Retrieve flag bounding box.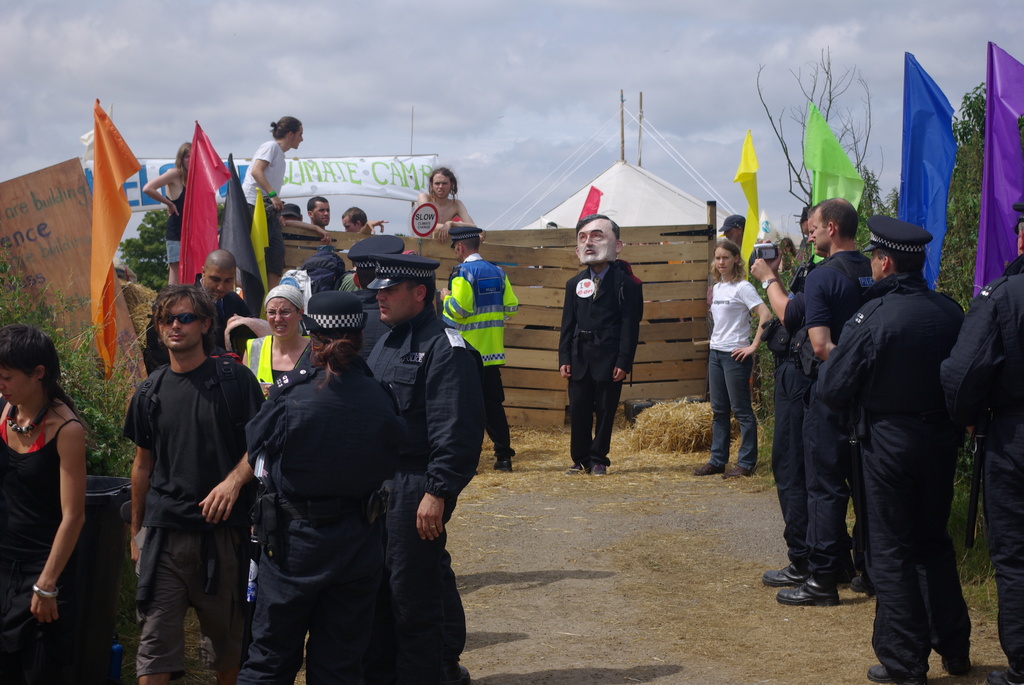
Bounding box: (974, 41, 1023, 298).
